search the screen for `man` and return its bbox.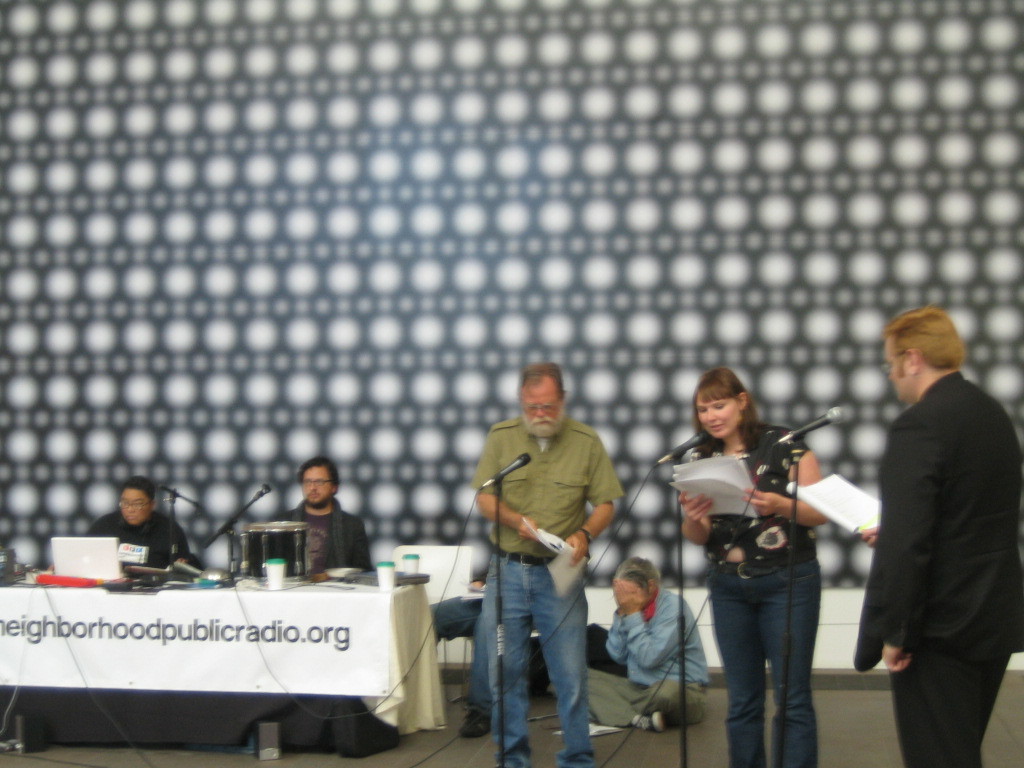
Found: Rect(82, 477, 201, 580).
